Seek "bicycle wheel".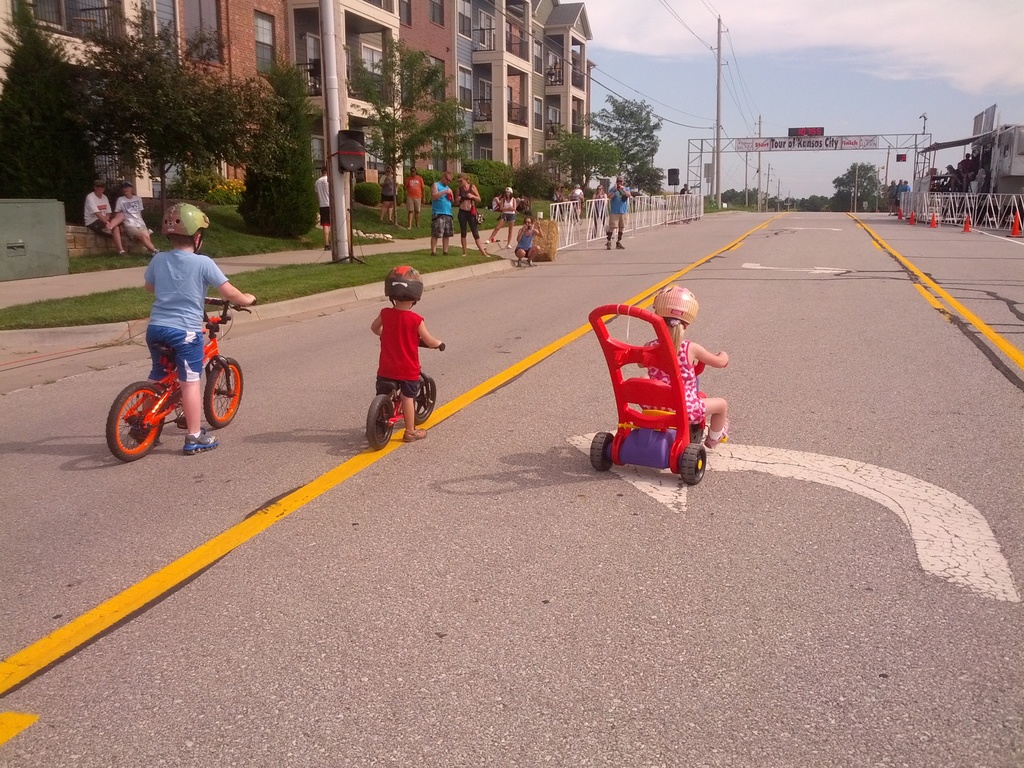
rect(415, 374, 436, 425).
